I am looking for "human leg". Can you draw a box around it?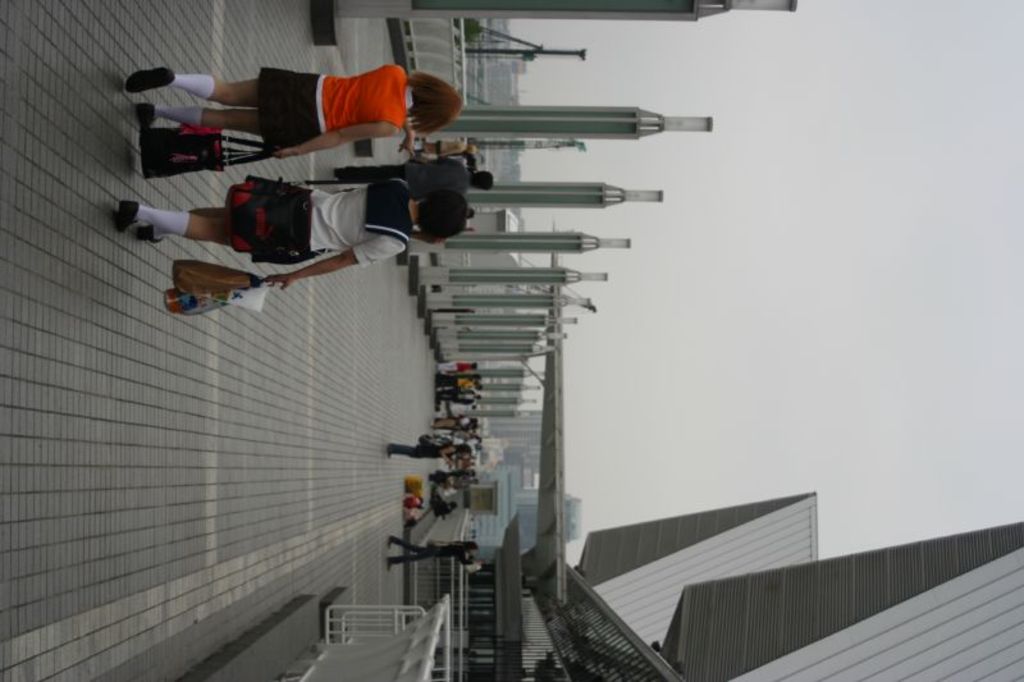
Sure, the bounding box is 137,179,310,241.
